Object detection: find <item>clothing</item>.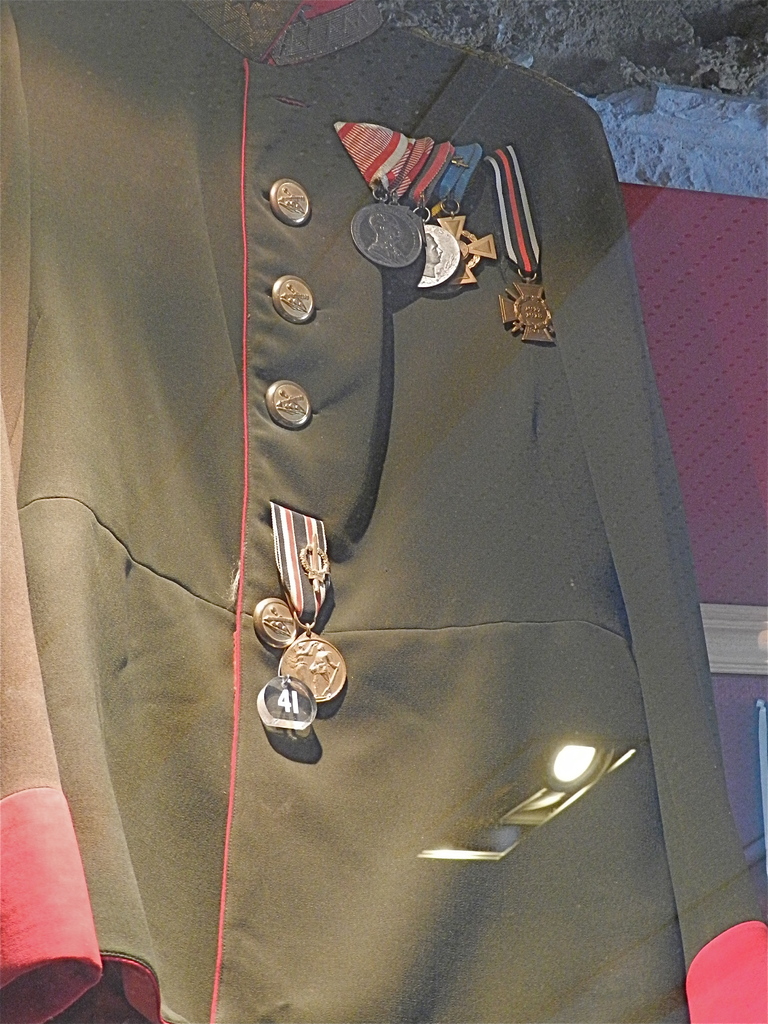
<bbox>24, 0, 730, 968</bbox>.
